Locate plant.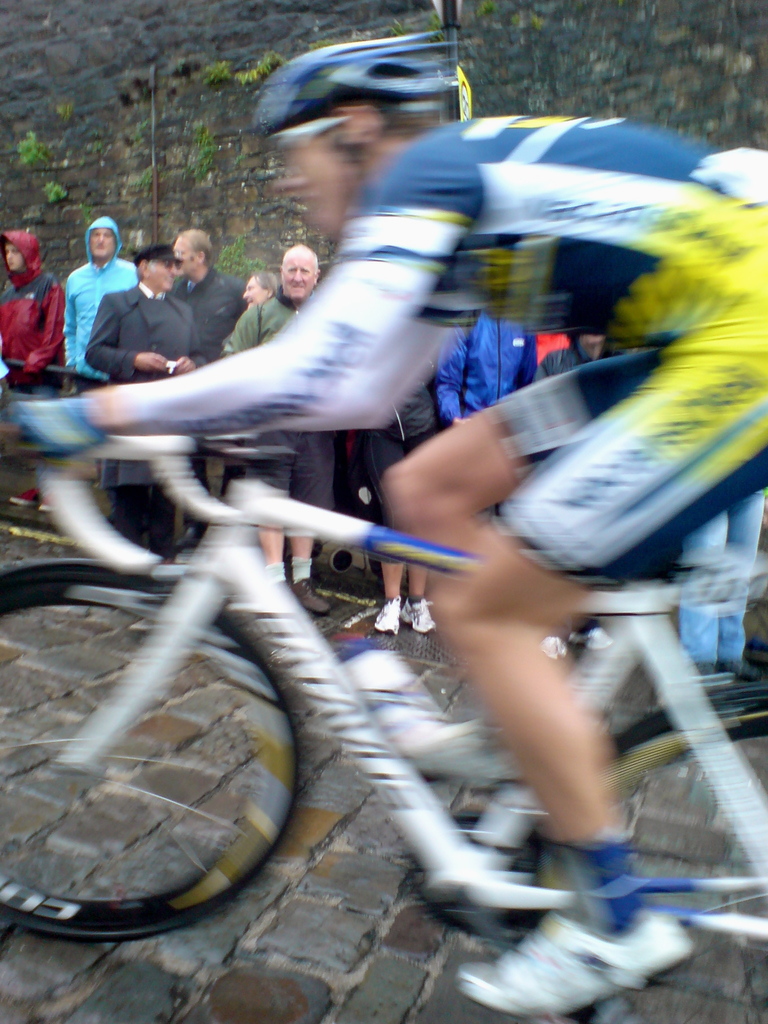
Bounding box: pyautogui.locateOnScreen(200, 47, 271, 94).
